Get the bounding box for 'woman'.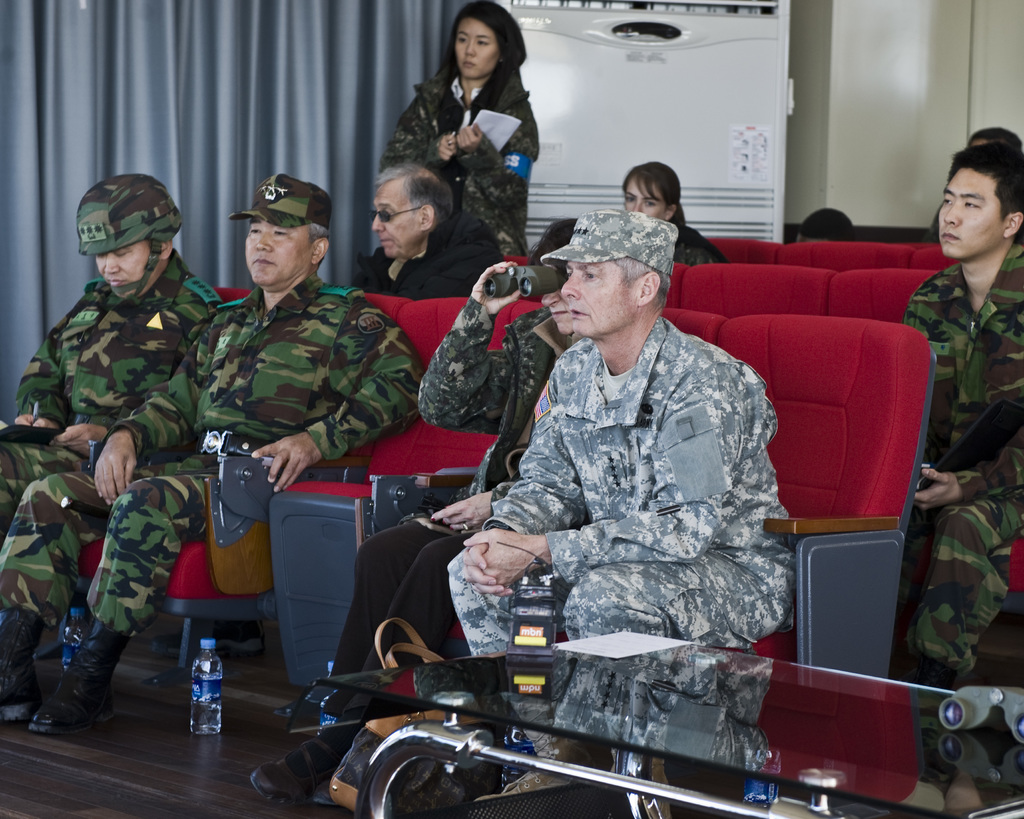
378/22/545/278.
